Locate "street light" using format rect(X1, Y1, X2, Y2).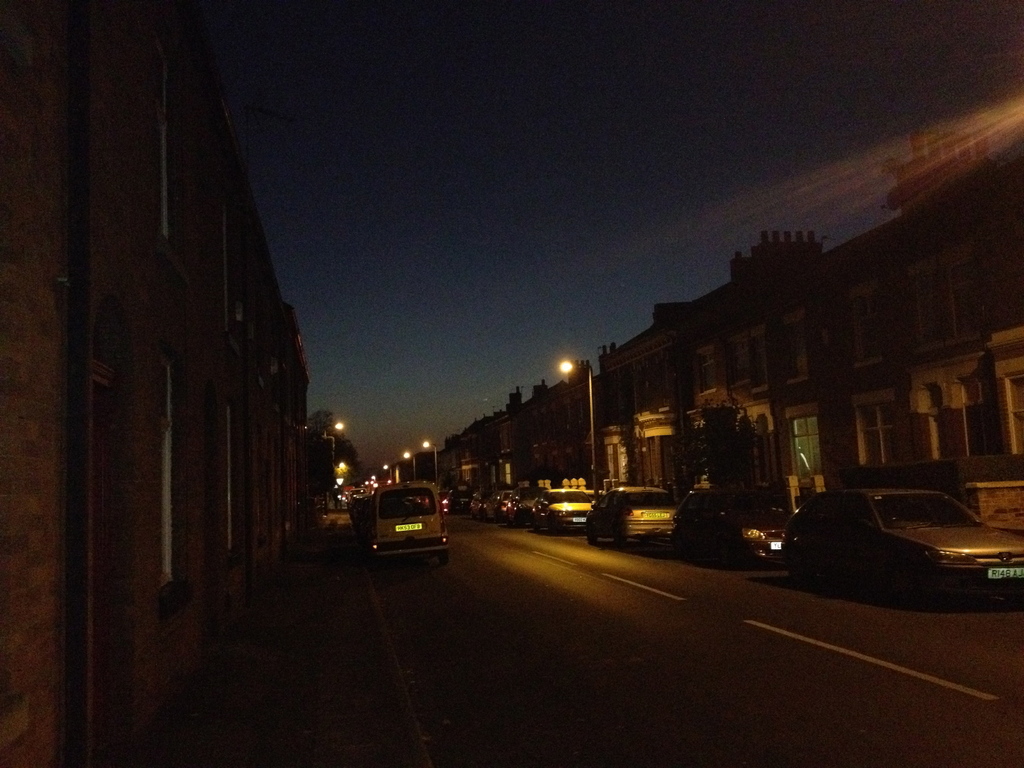
rect(399, 452, 418, 476).
